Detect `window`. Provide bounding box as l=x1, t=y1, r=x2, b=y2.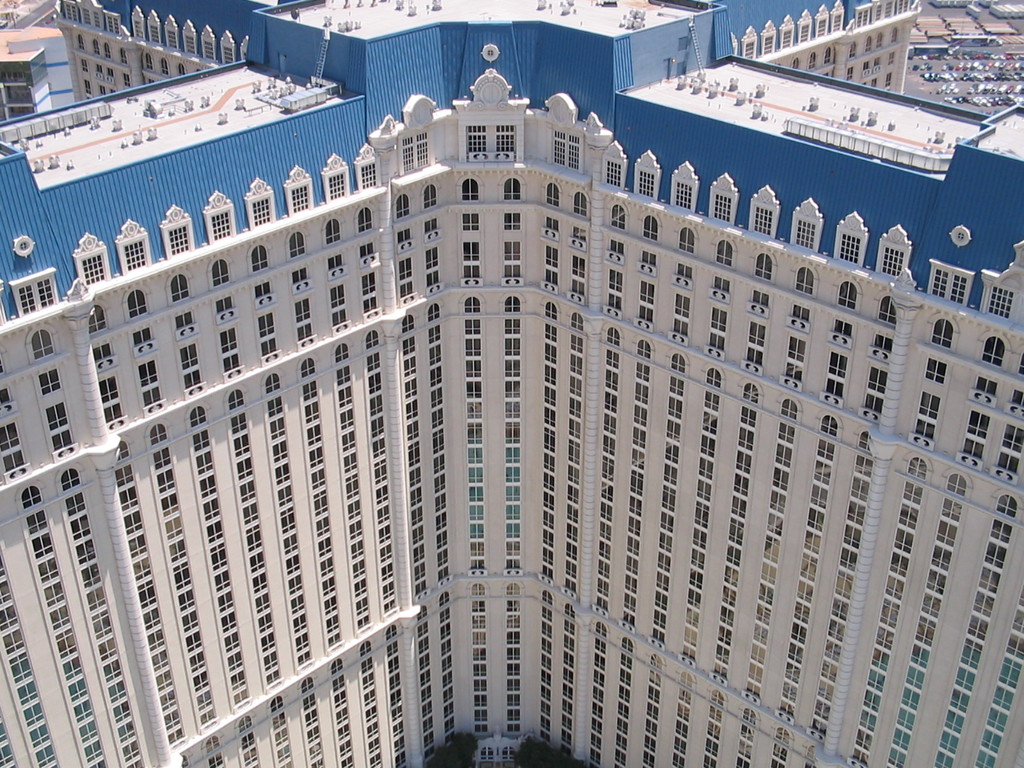
l=159, t=29, r=178, b=46.
